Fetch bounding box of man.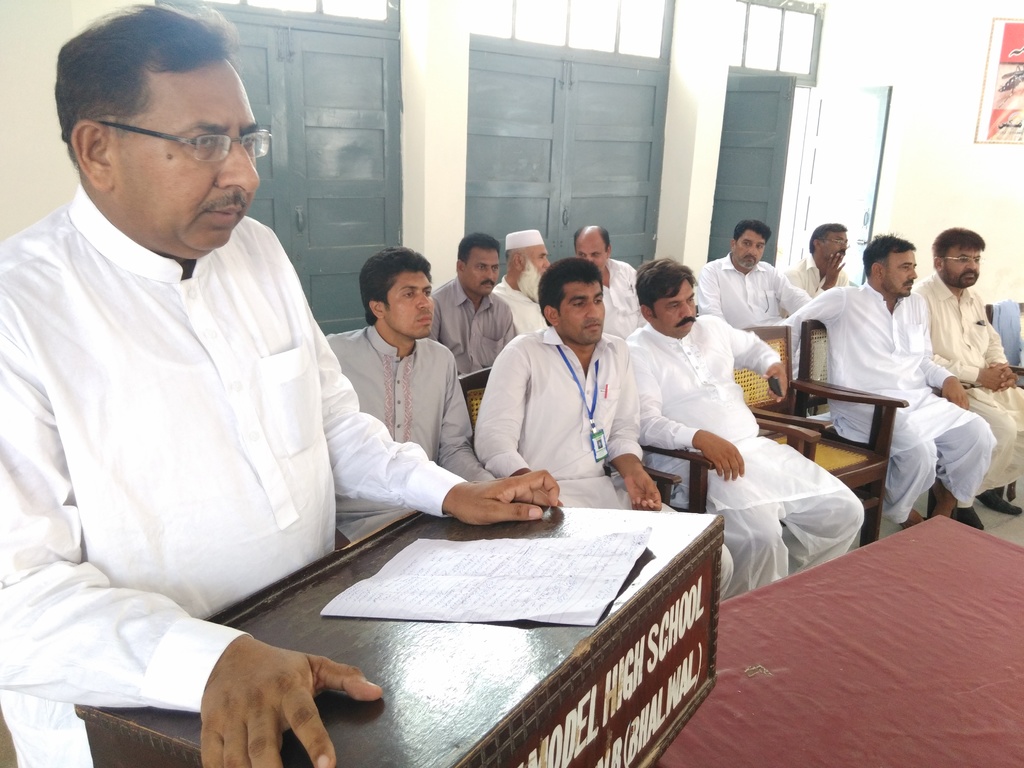
Bbox: 776 220 852 305.
